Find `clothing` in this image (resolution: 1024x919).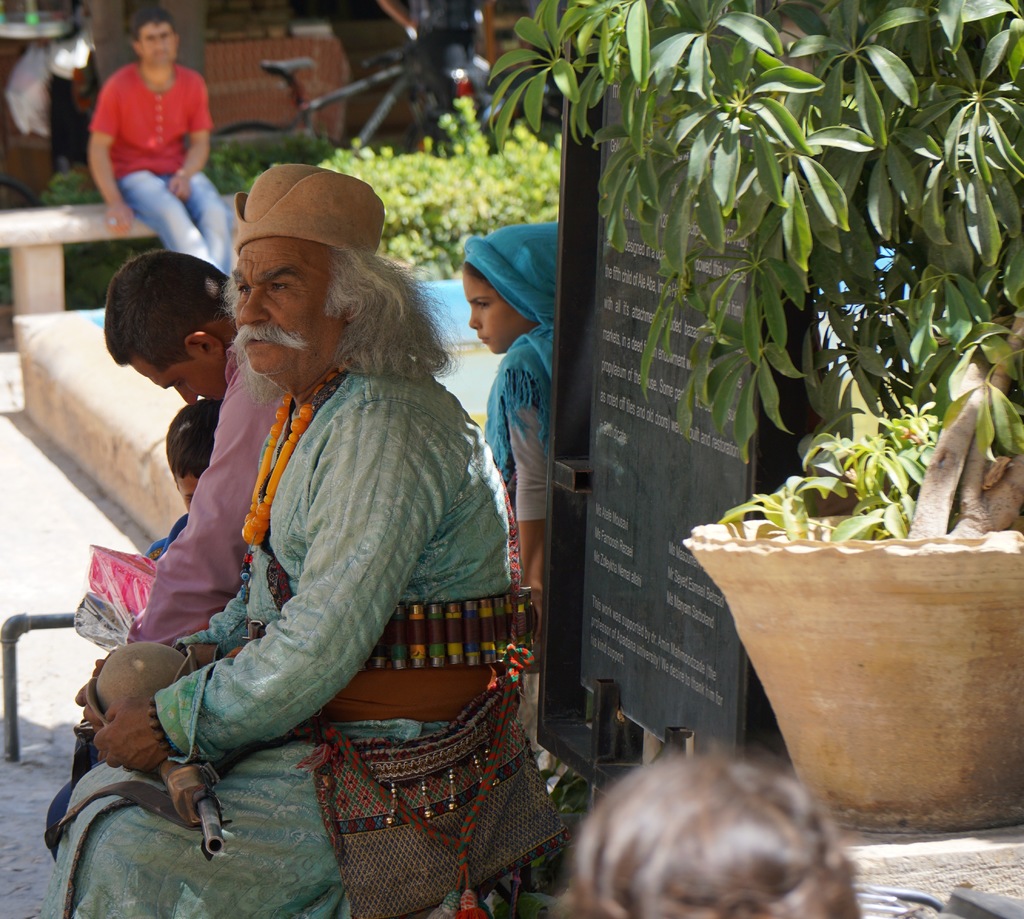
x1=140 y1=516 x2=188 y2=563.
